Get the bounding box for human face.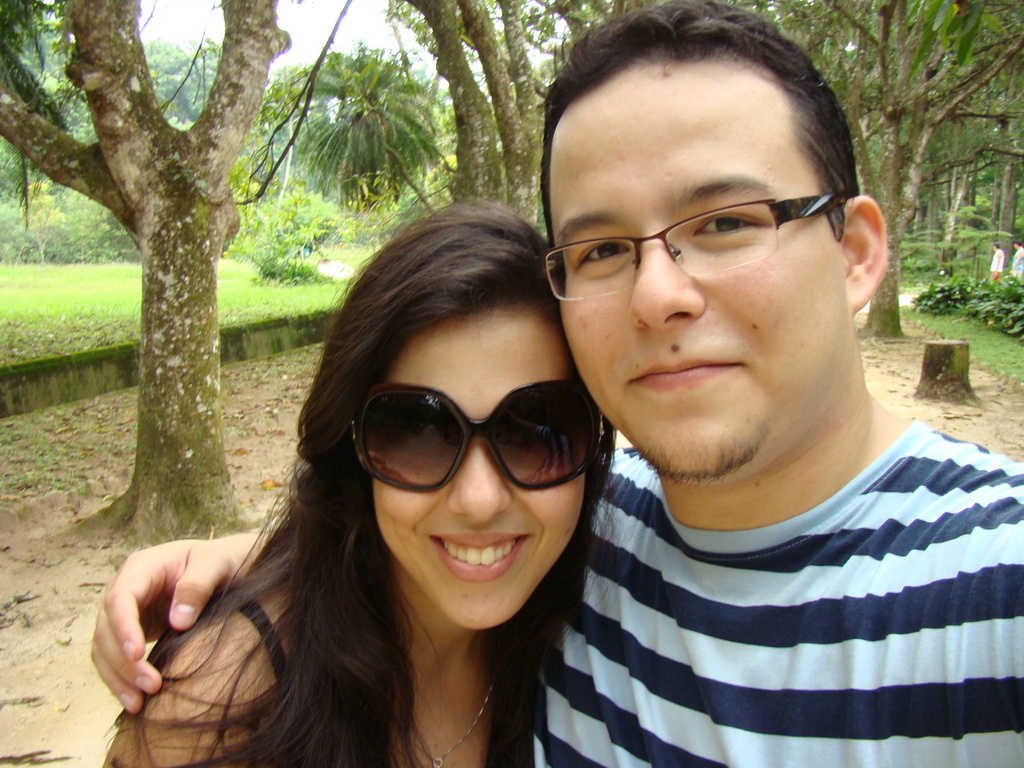
{"left": 548, "top": 54, "right": 839, "bottom": 479}.
